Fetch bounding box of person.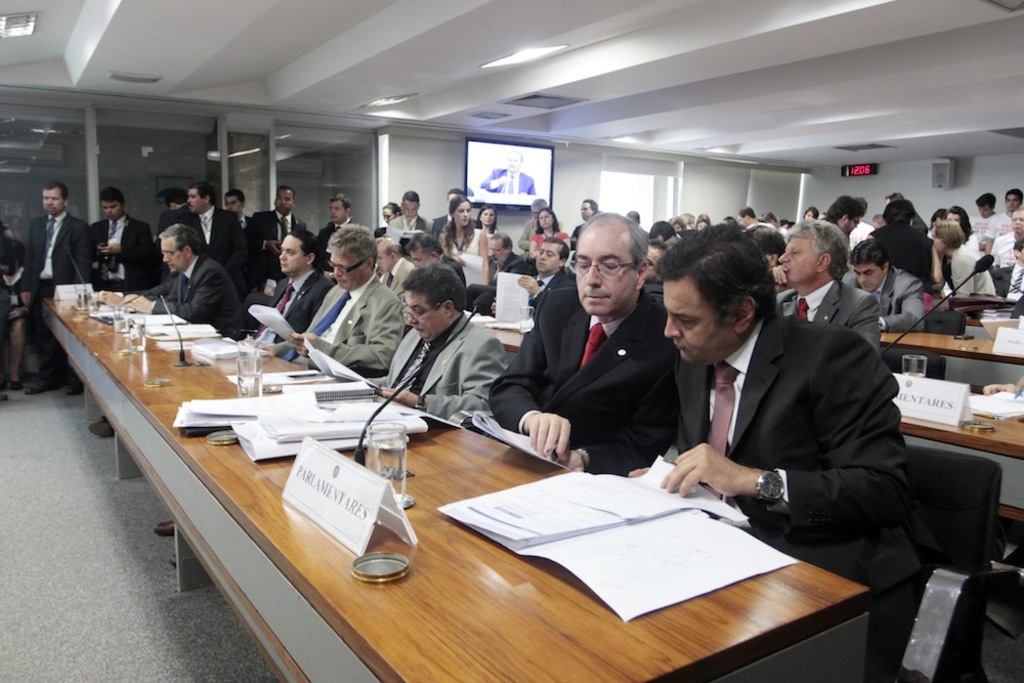
Bbox: 14:182:94:395.
